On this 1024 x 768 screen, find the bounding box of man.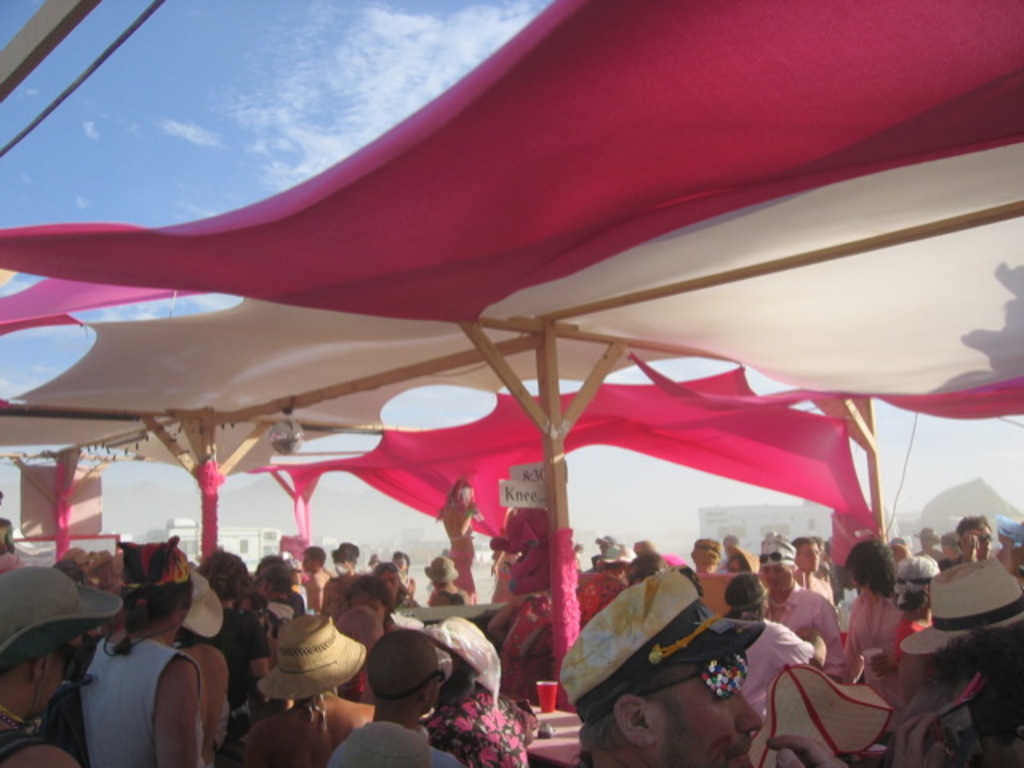
Bounding box: (792,534,845,610).
